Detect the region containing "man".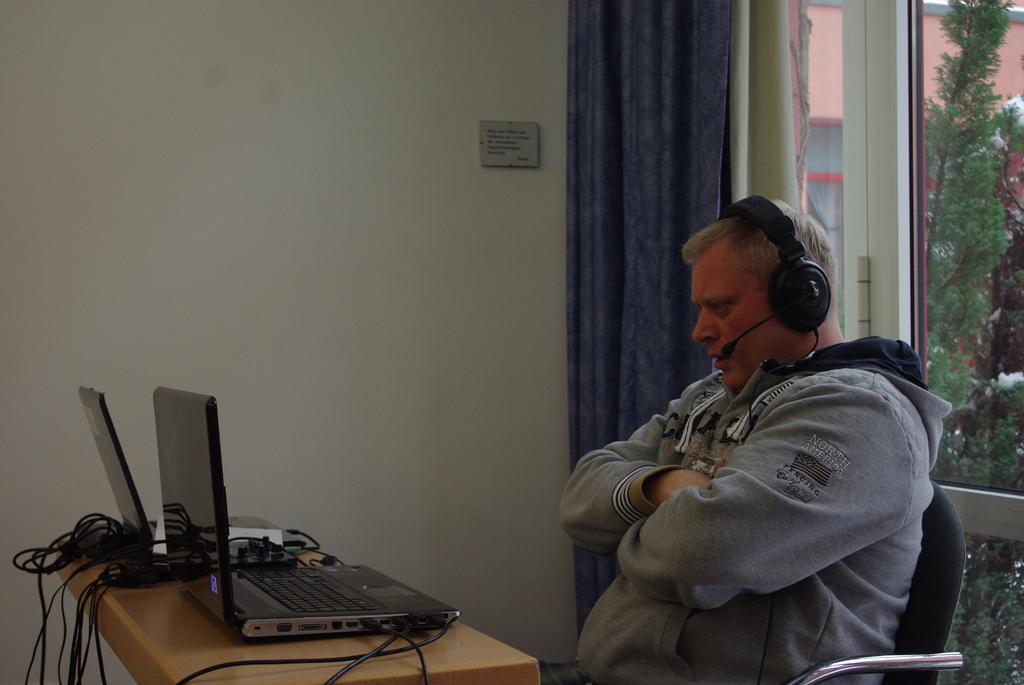
[563, 195, 963, 668].
